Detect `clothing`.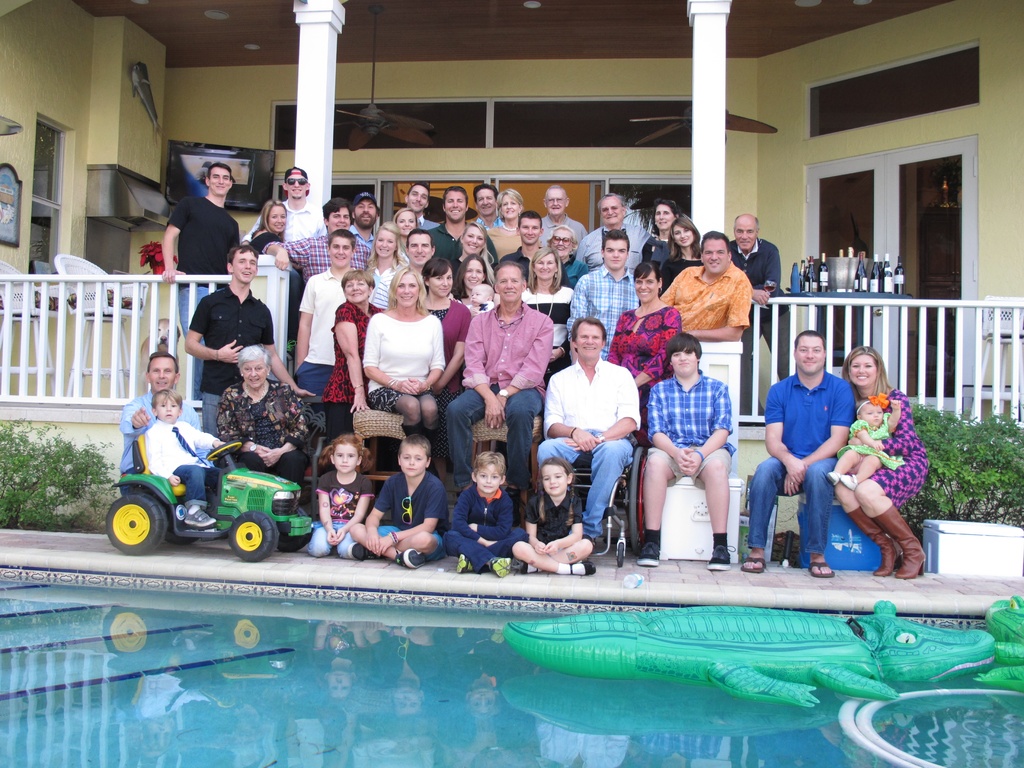
Detected at x1=749, y1=372, x2=856, y2=554.
